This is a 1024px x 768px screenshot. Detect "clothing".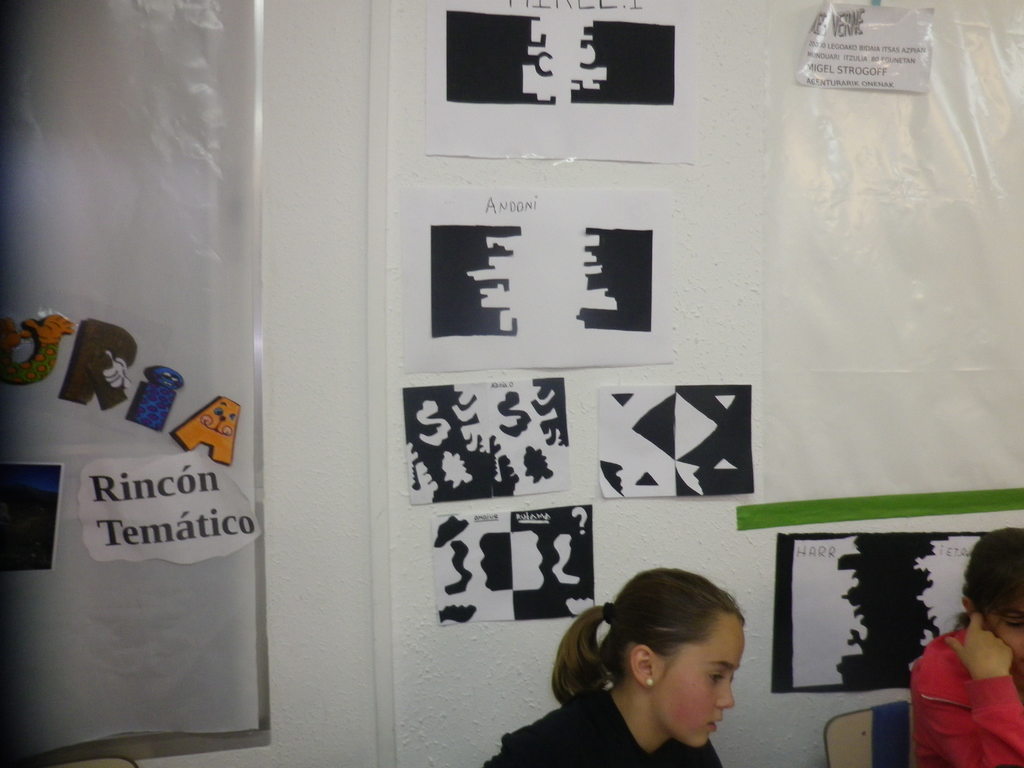
{"x1": 915, "y1": 615, "x2": 1011, "y2": 755}.
